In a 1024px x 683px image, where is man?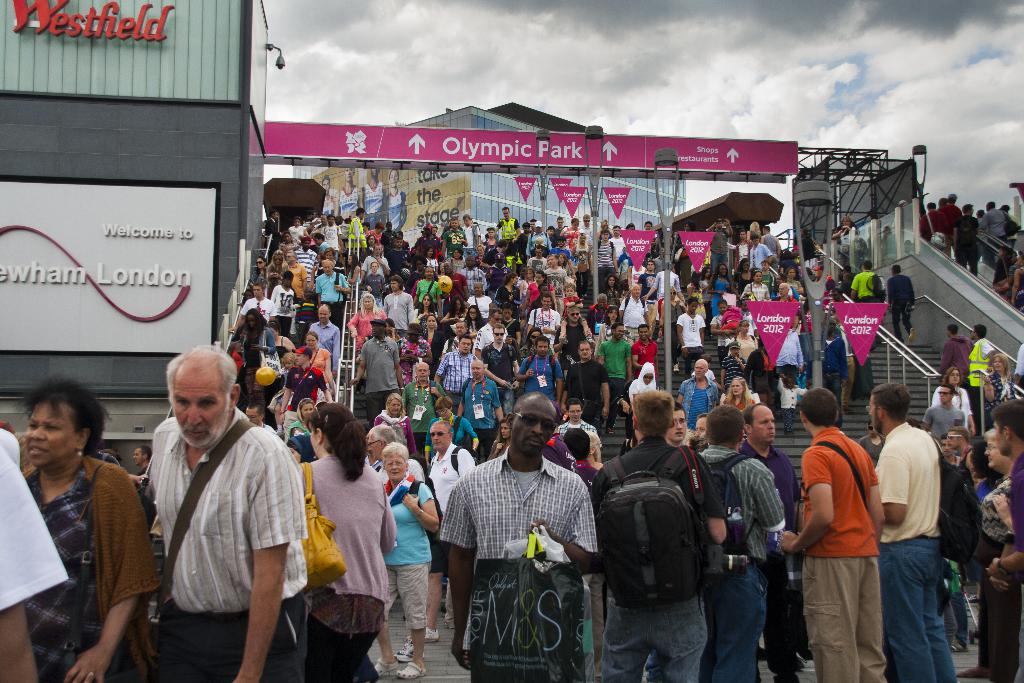
<region>780, 389, 888, 682</region>.
